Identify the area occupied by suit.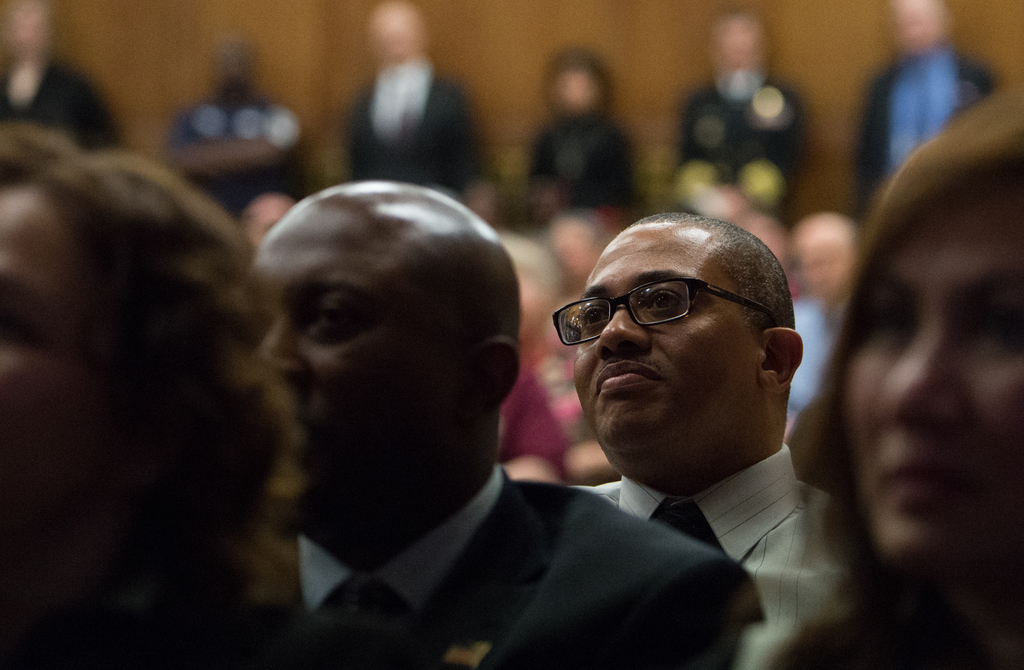
Area: left=270, top=371, right=808, bottom=654.
